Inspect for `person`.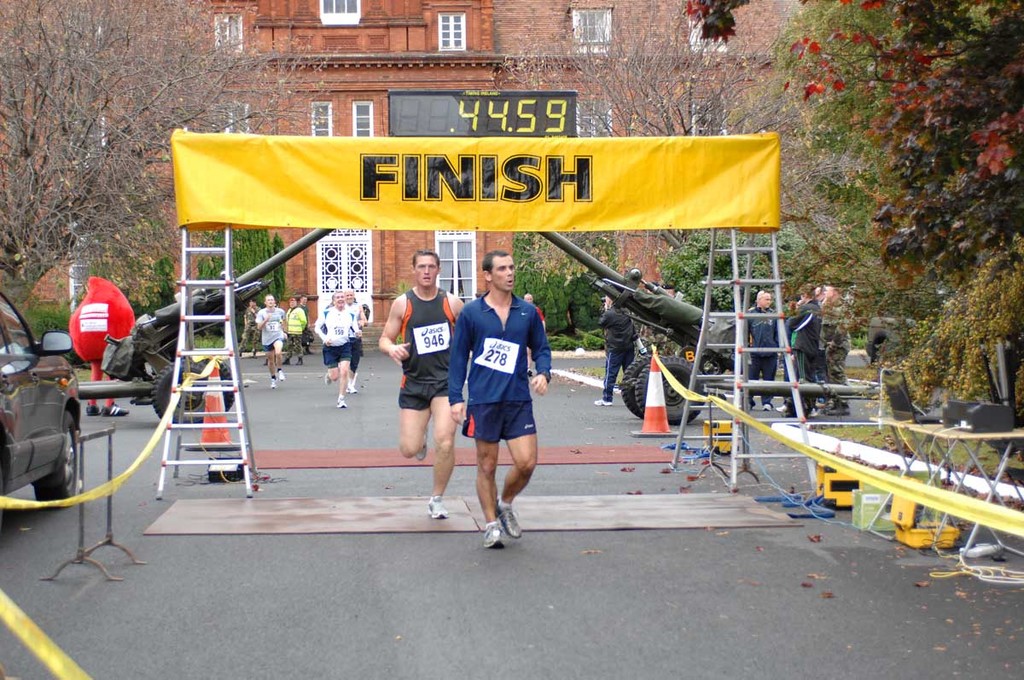
Inspection: [447,252,546,547].
